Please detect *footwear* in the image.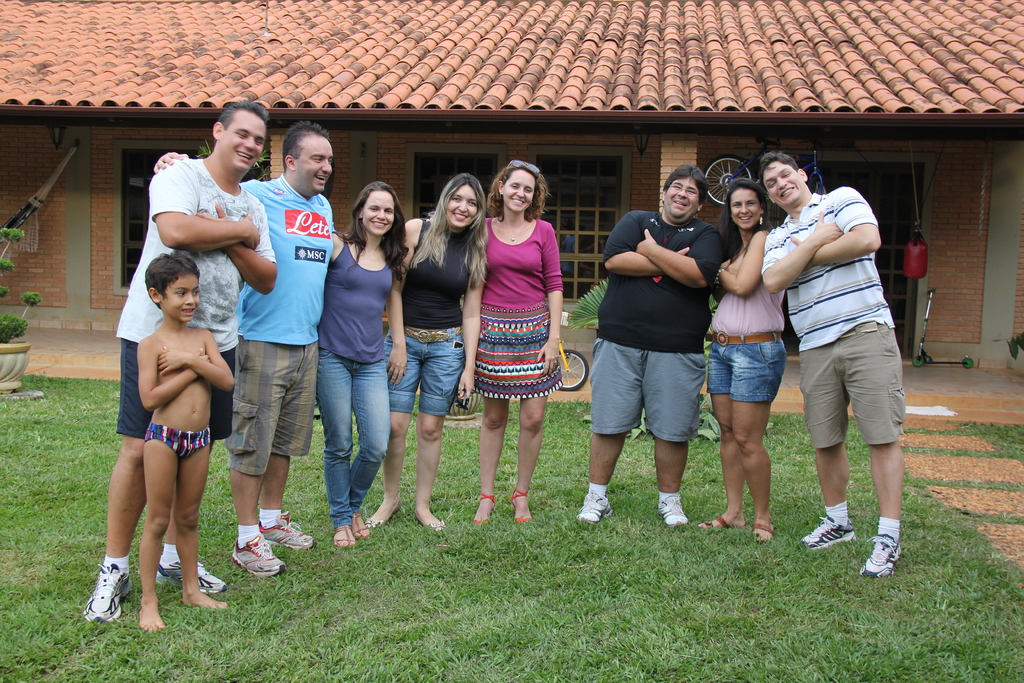
region(427, 516, 445, 539).
